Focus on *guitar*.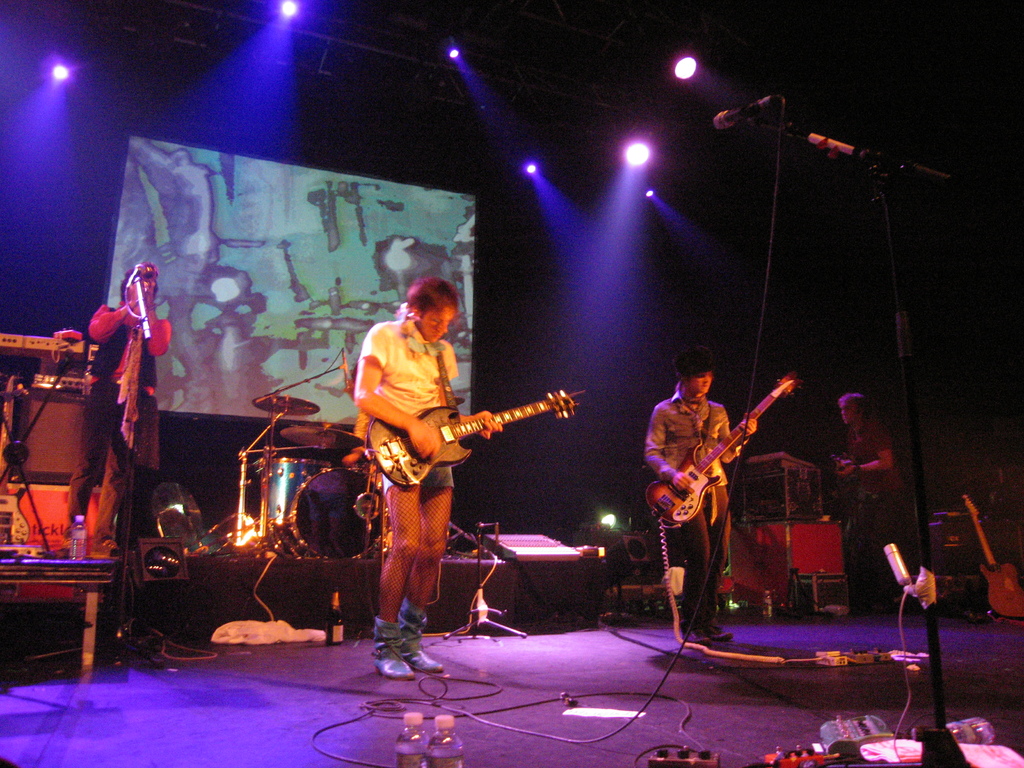
Focused at detection(641, 372, 804, 523).
